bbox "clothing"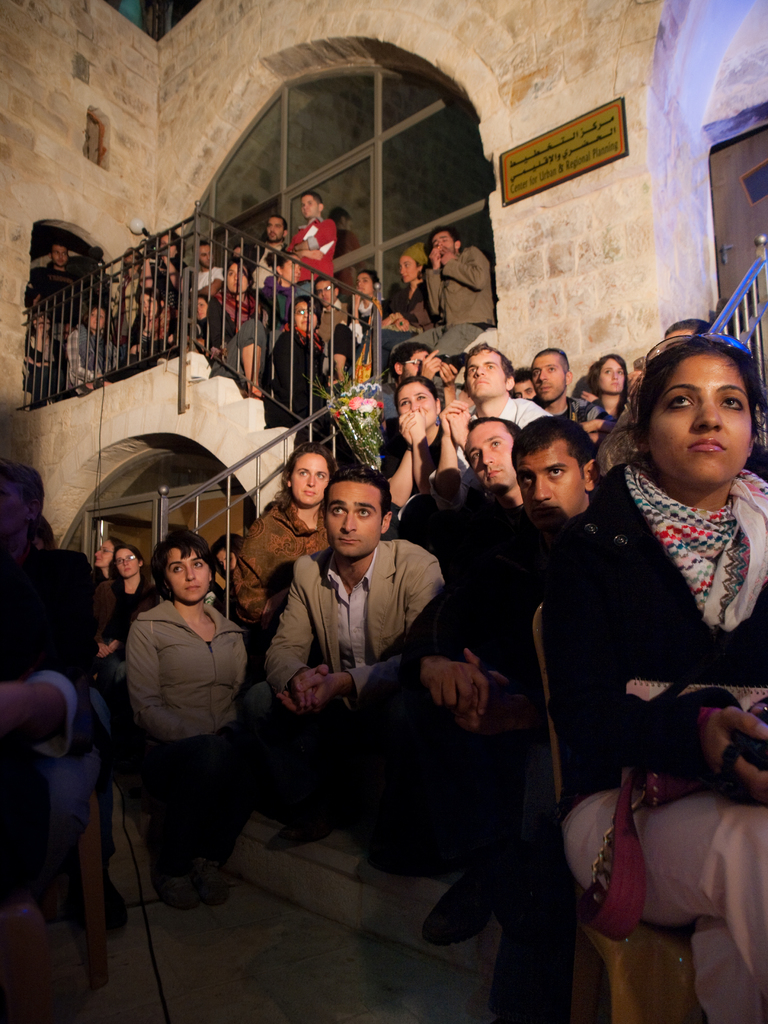
<bbox>426, 242, 496, 326</bbox>
